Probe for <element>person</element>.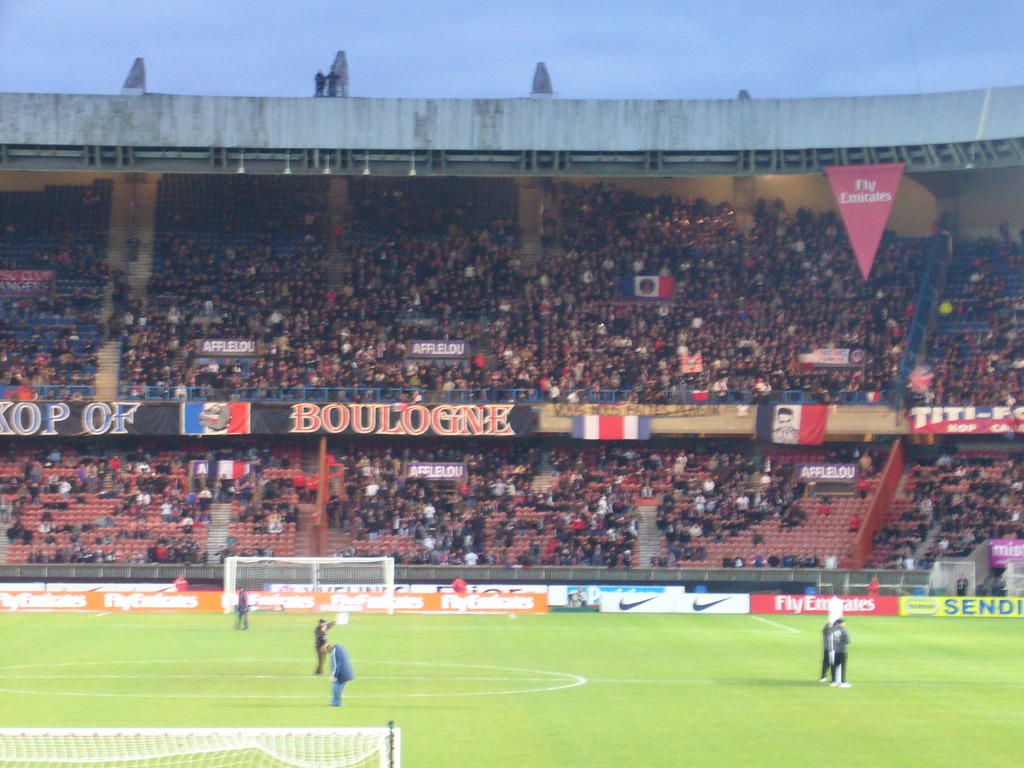
Probe result: [x1=312, y1=70, x2=324, y2=97].
